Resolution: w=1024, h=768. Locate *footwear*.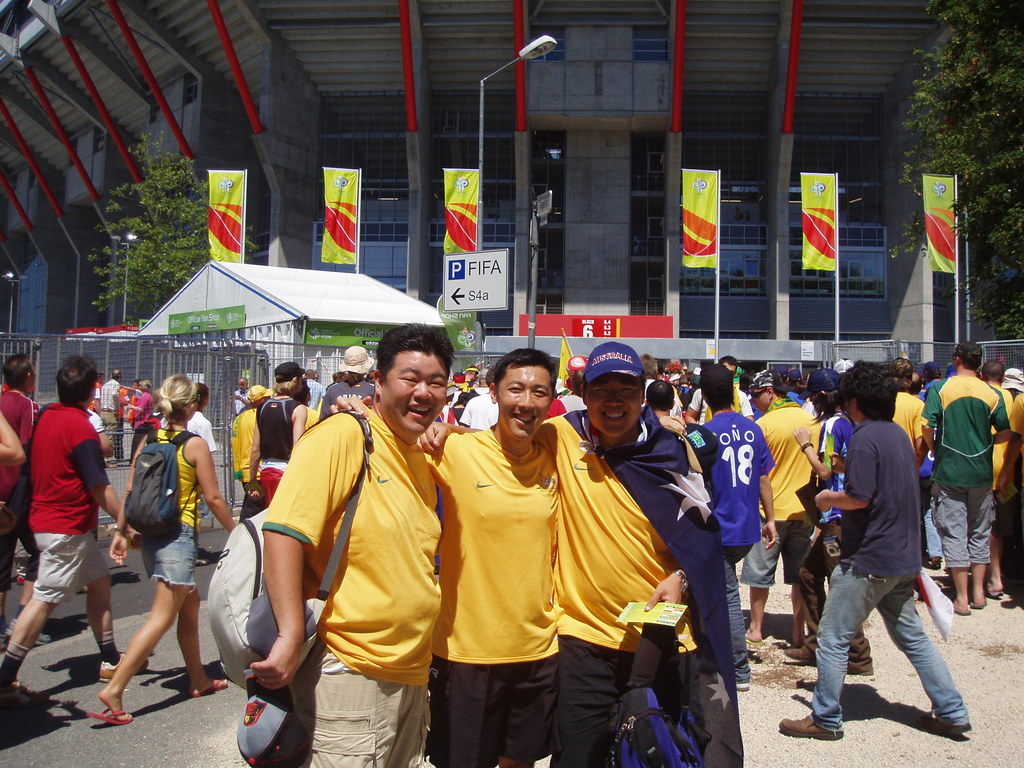
[737, 677, 746, 692].
